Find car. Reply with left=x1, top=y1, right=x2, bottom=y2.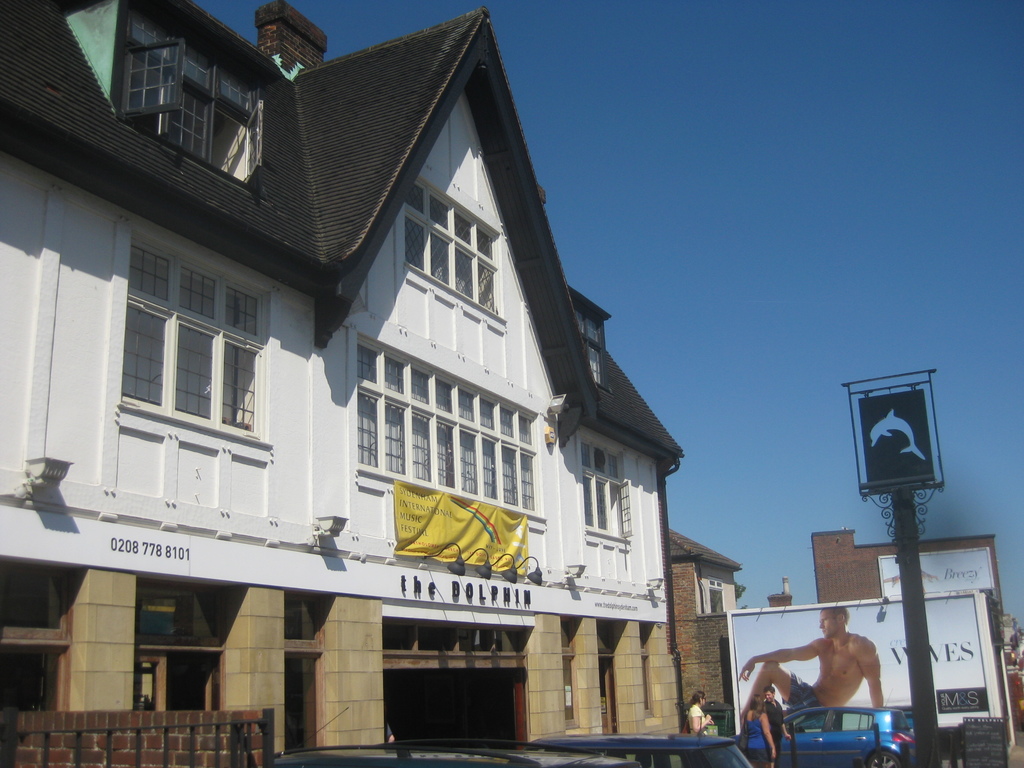
left=527, top=714, right=751, bottom=767.
